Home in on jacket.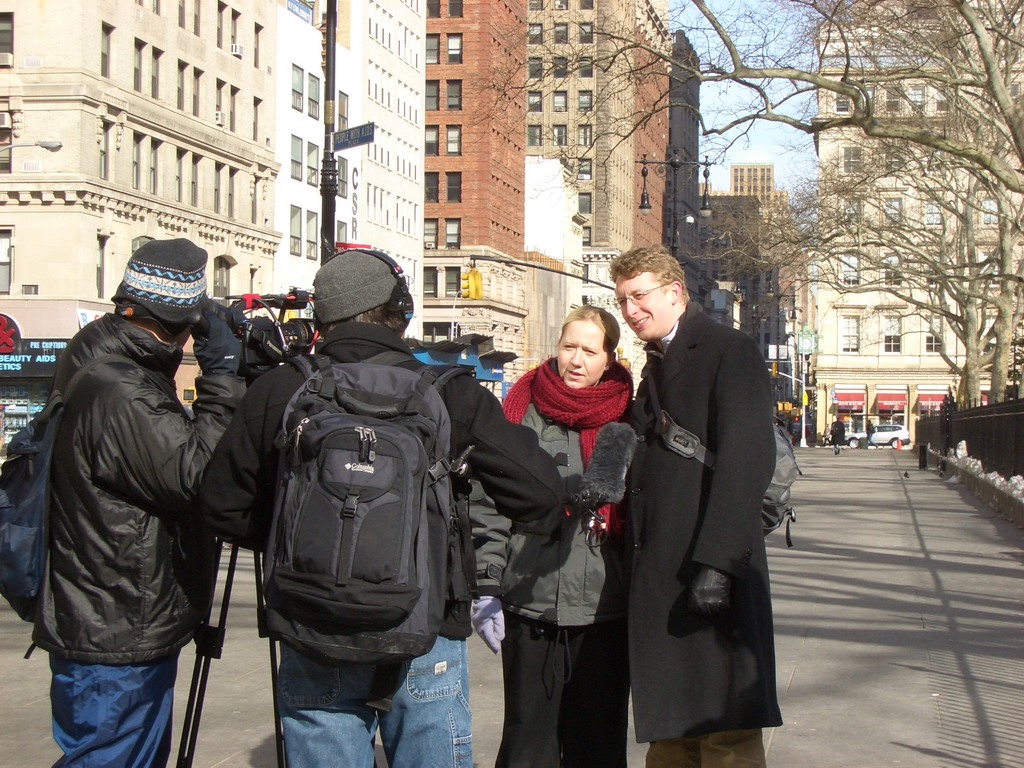
Homed in at box=[499, 346, 643, 620].
